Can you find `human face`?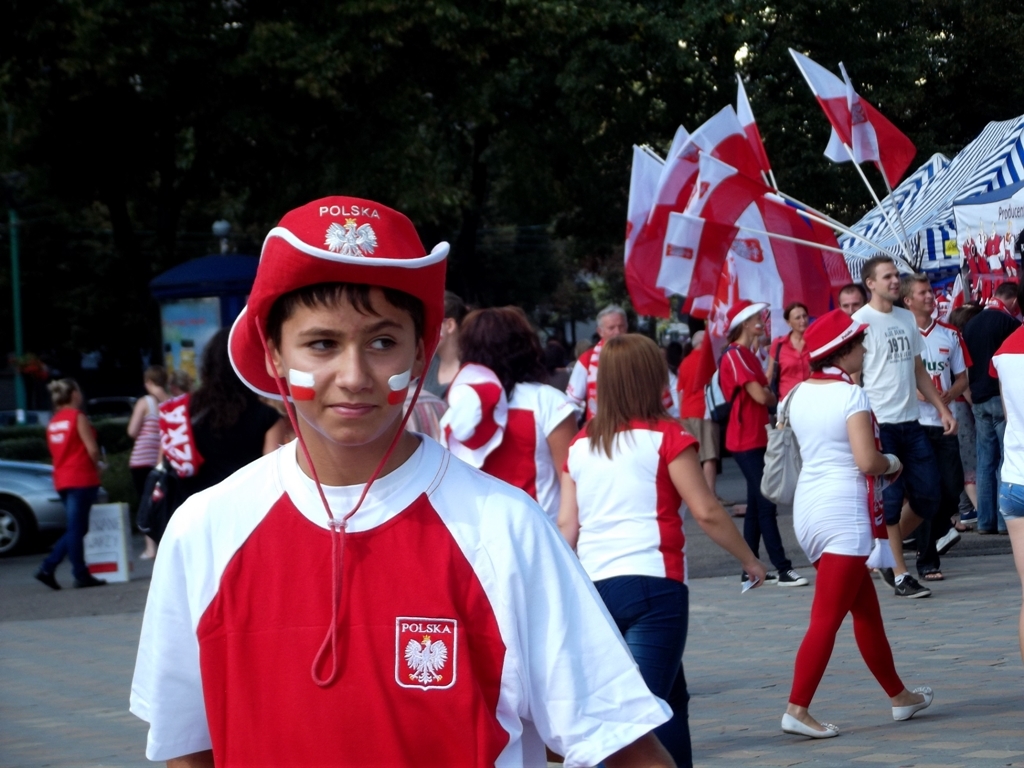
Yes, bounding box: 913:281:934:313.
